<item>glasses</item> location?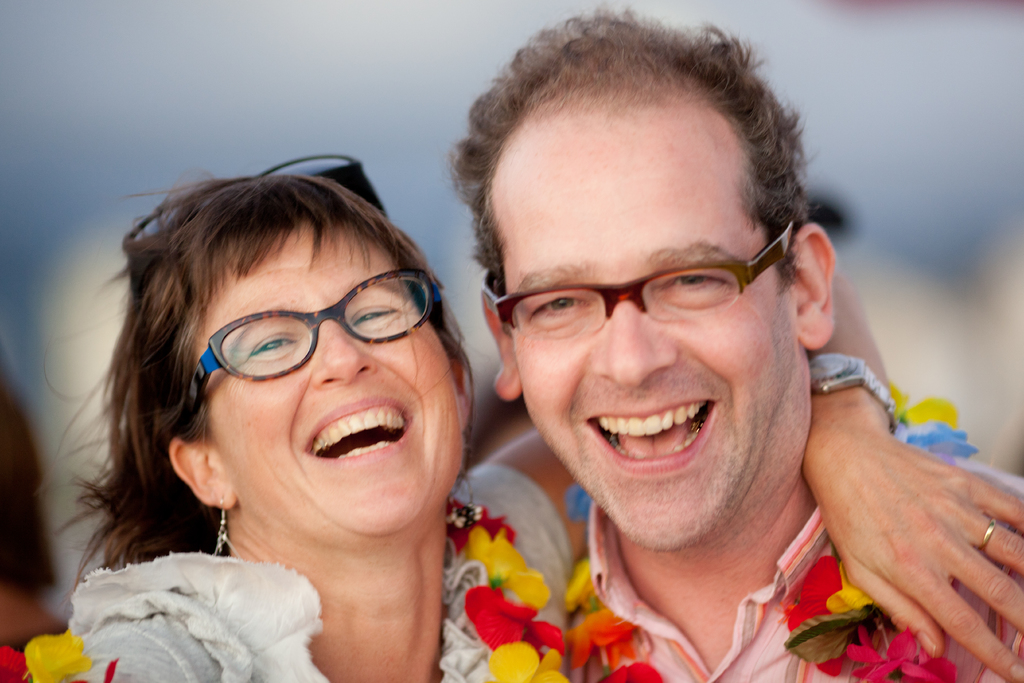
x1=493 y1=249 x2=805 y2=343
